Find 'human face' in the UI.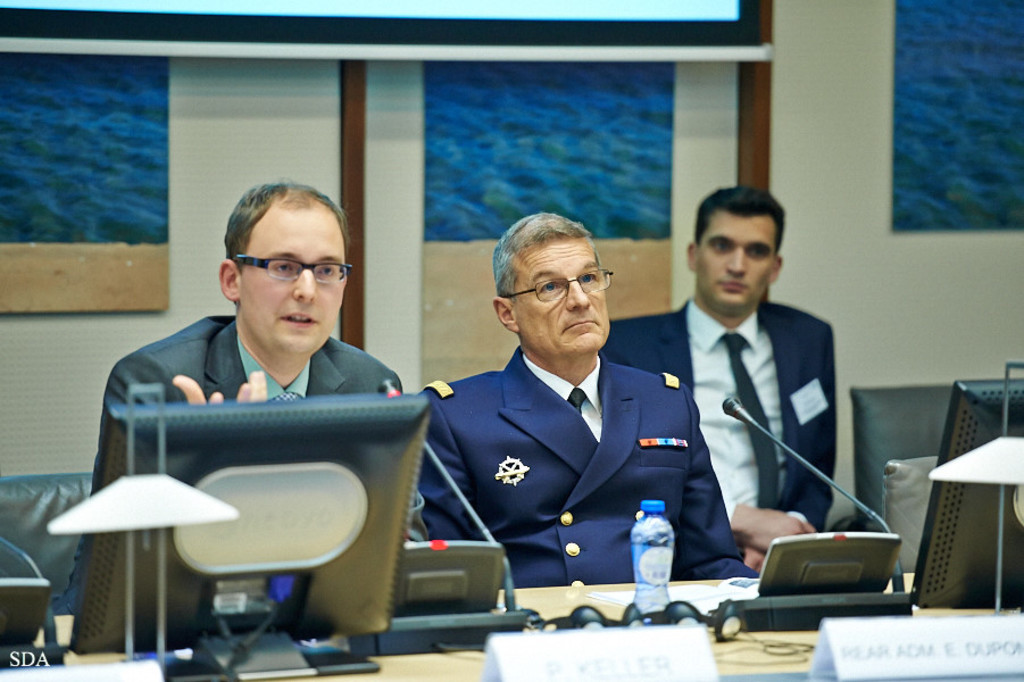
UI element at [240, 217, 346, 359].
